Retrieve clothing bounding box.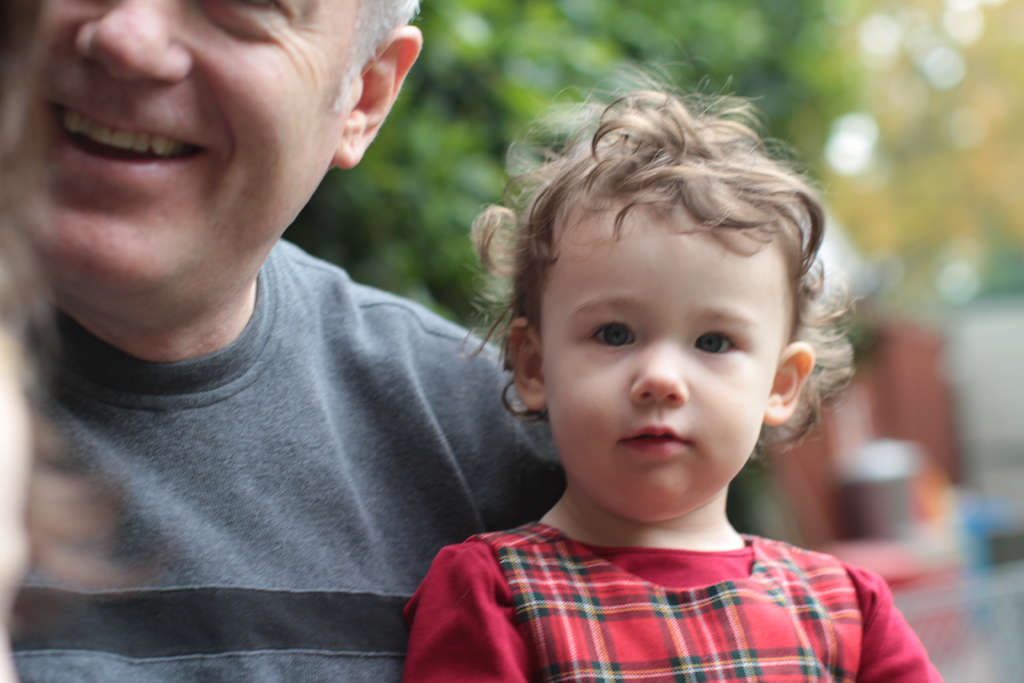
Bounding box: region(0, 233, 563, 682).
